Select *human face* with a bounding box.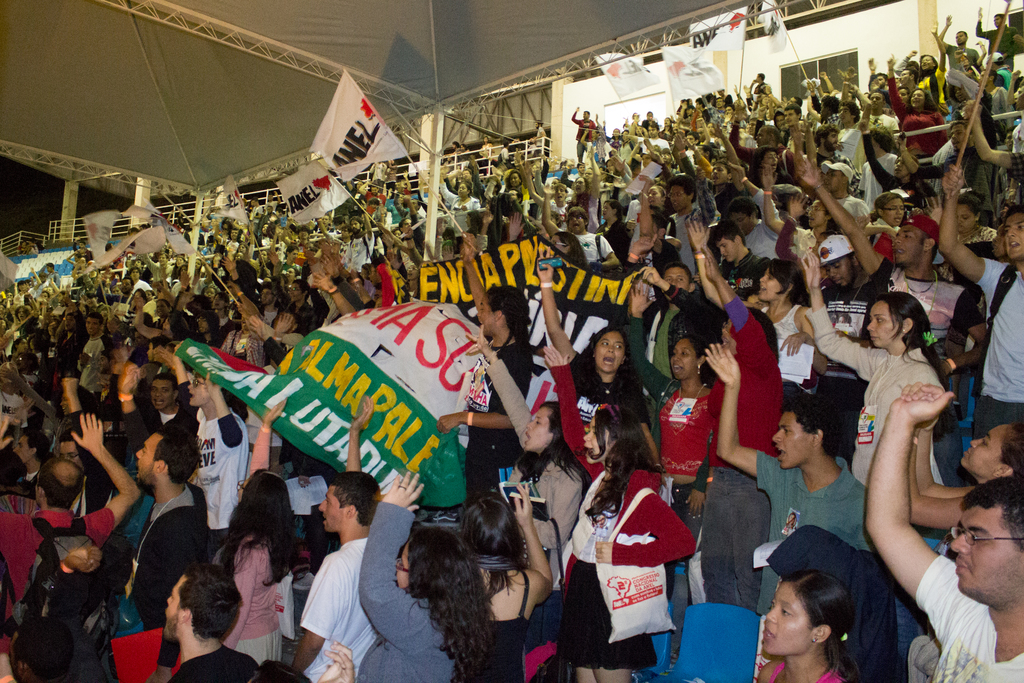
crop(663, 264, 688, 290).
